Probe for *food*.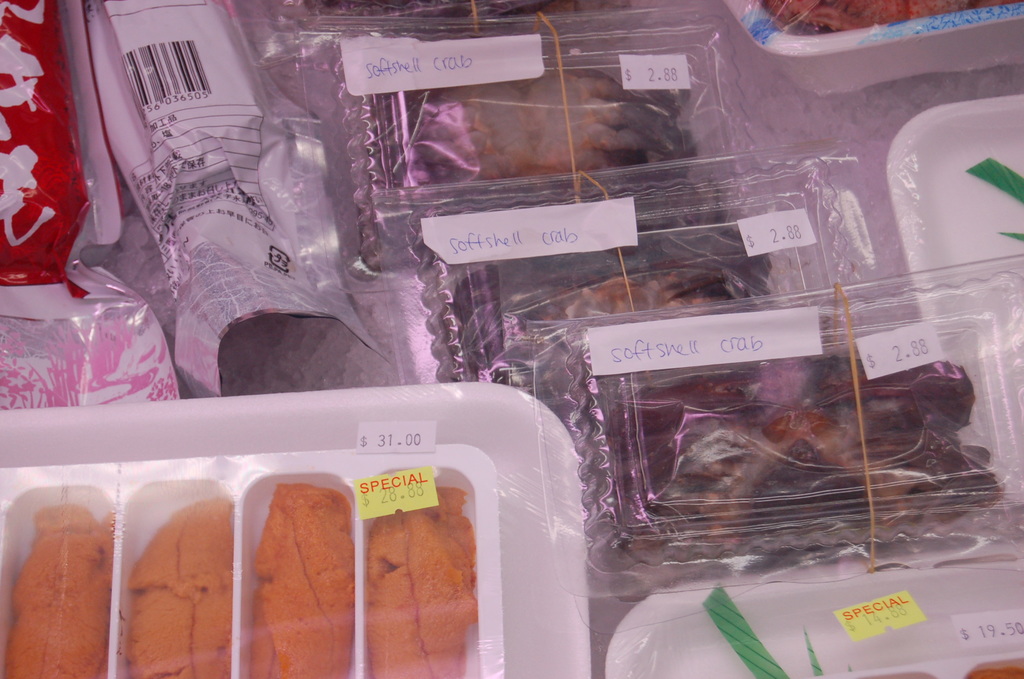
Probe result: [x1=0, y1=502, x2=115, y2=678].
